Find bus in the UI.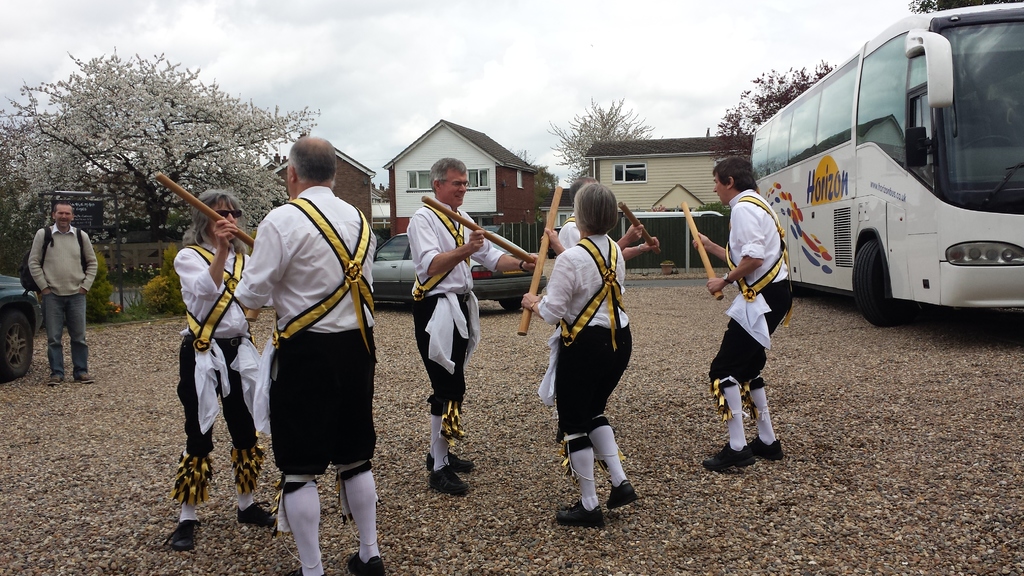
UI element at 745,1,1023,326.
